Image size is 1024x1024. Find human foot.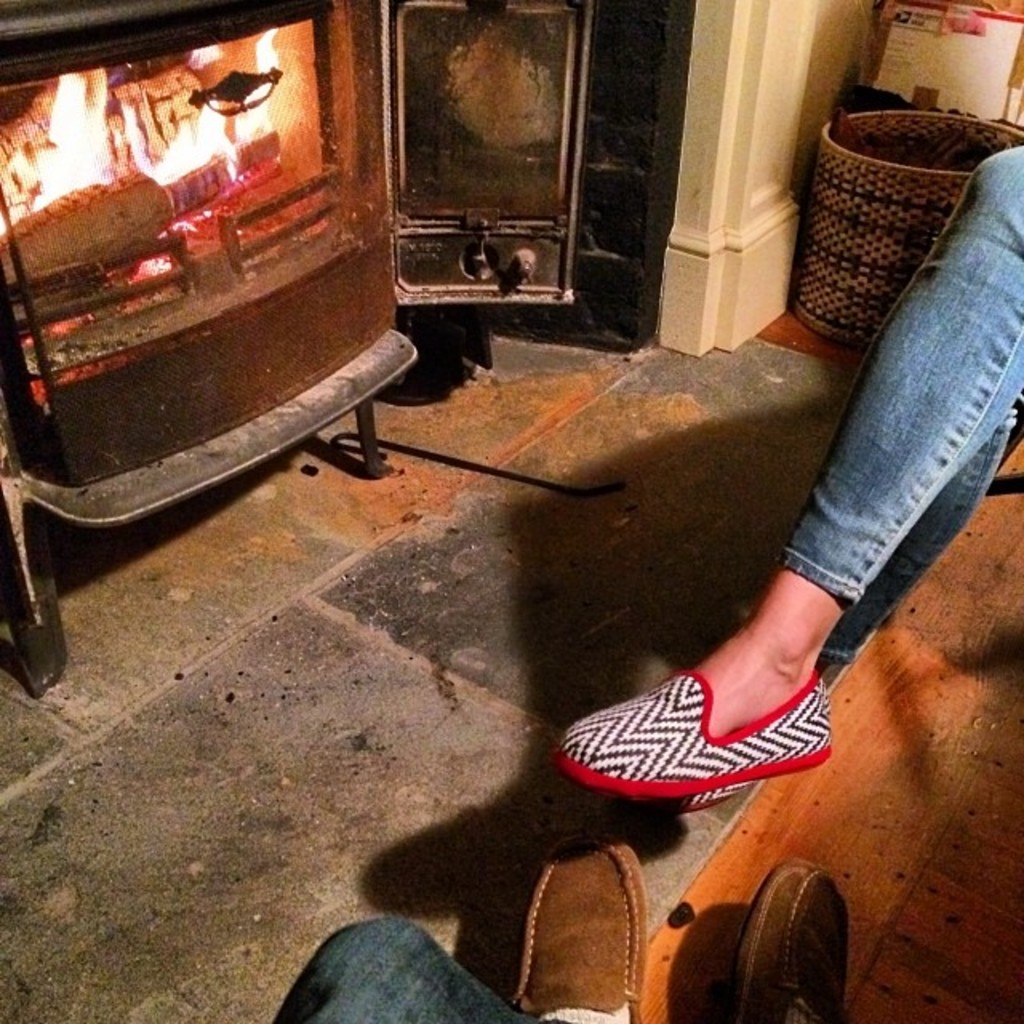
rect(509, 826, 658, 1022).
